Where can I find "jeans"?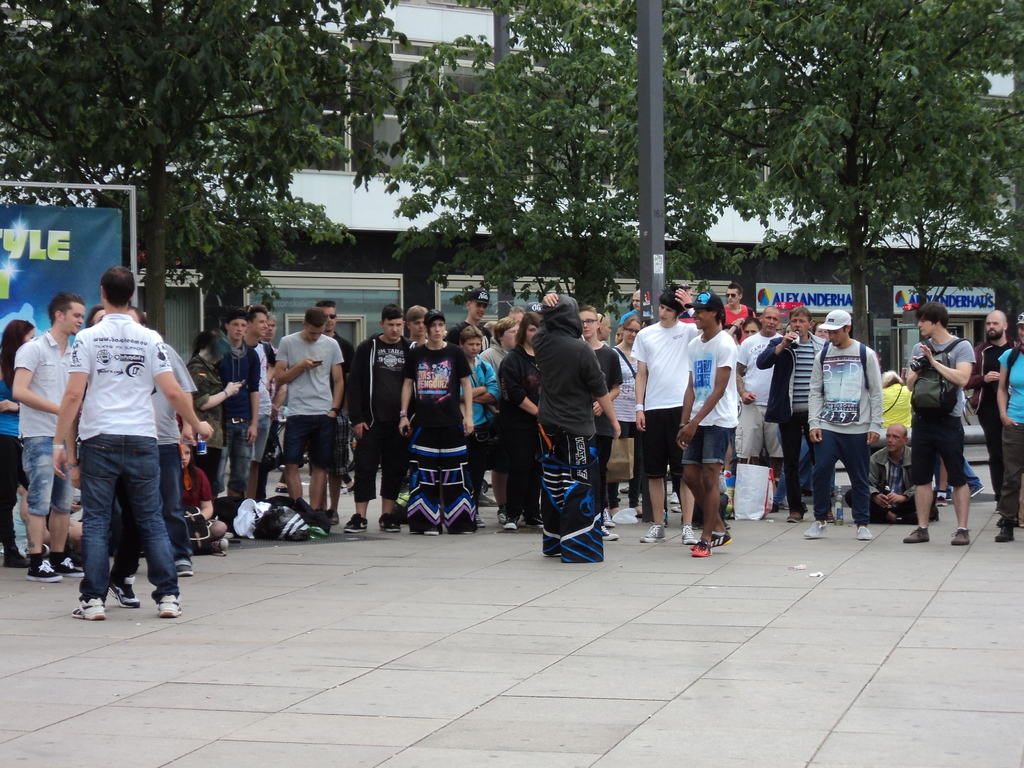
You can find it at detection(108, 477, 140, 591).
